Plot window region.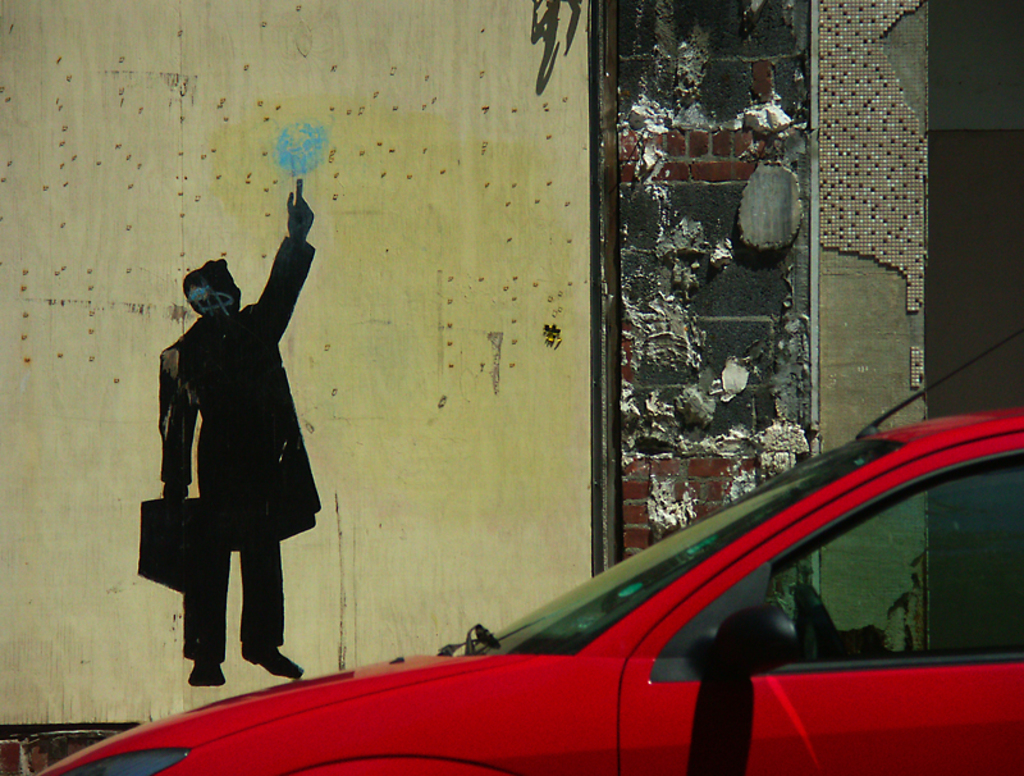
Plotted at pyautogui.locateOnScreen(776, 456, 1023, 659).
